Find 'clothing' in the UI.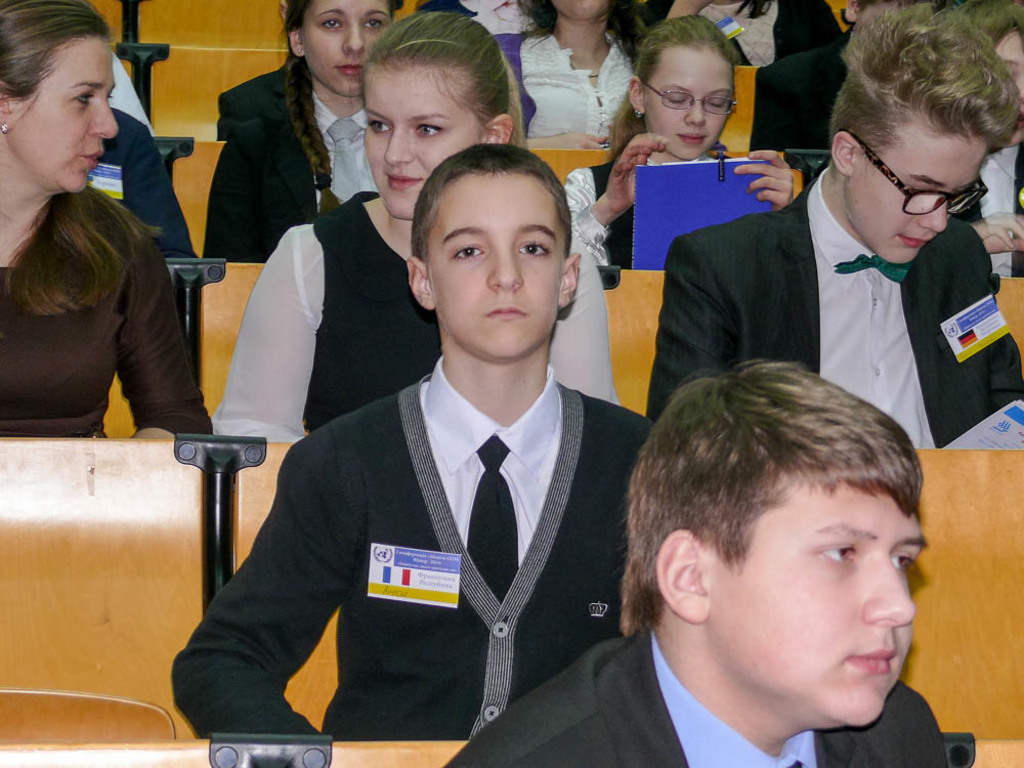
UI element at (left=84, top=101, right=190, bottom=283).
